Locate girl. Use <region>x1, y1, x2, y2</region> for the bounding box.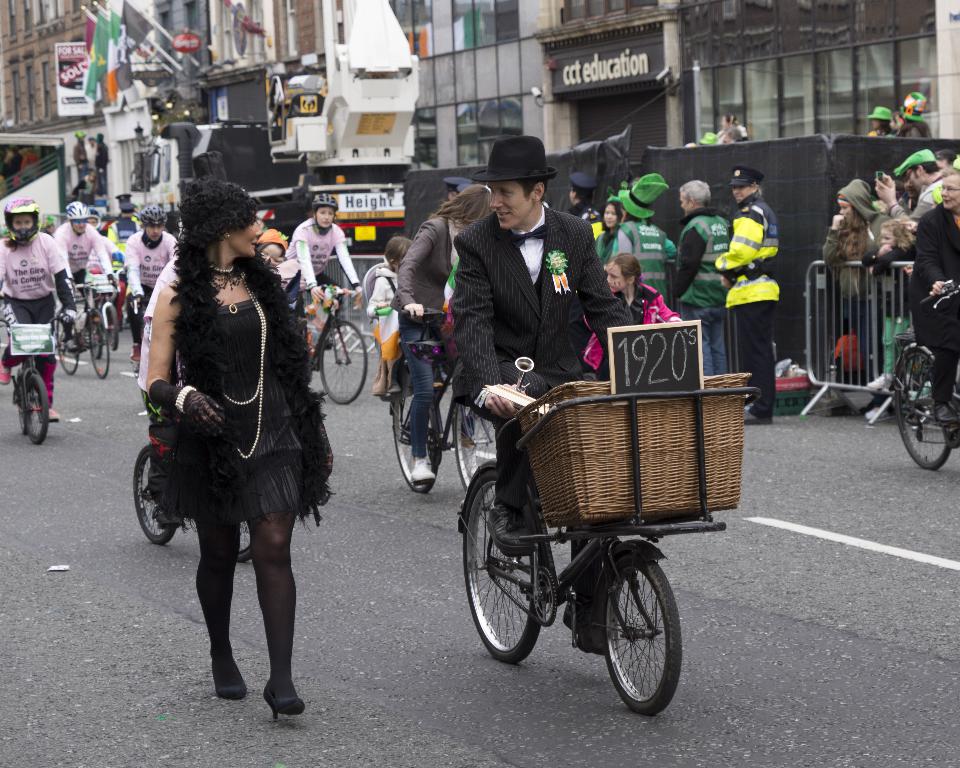
<region>271, 193, 362, 310</region>.
